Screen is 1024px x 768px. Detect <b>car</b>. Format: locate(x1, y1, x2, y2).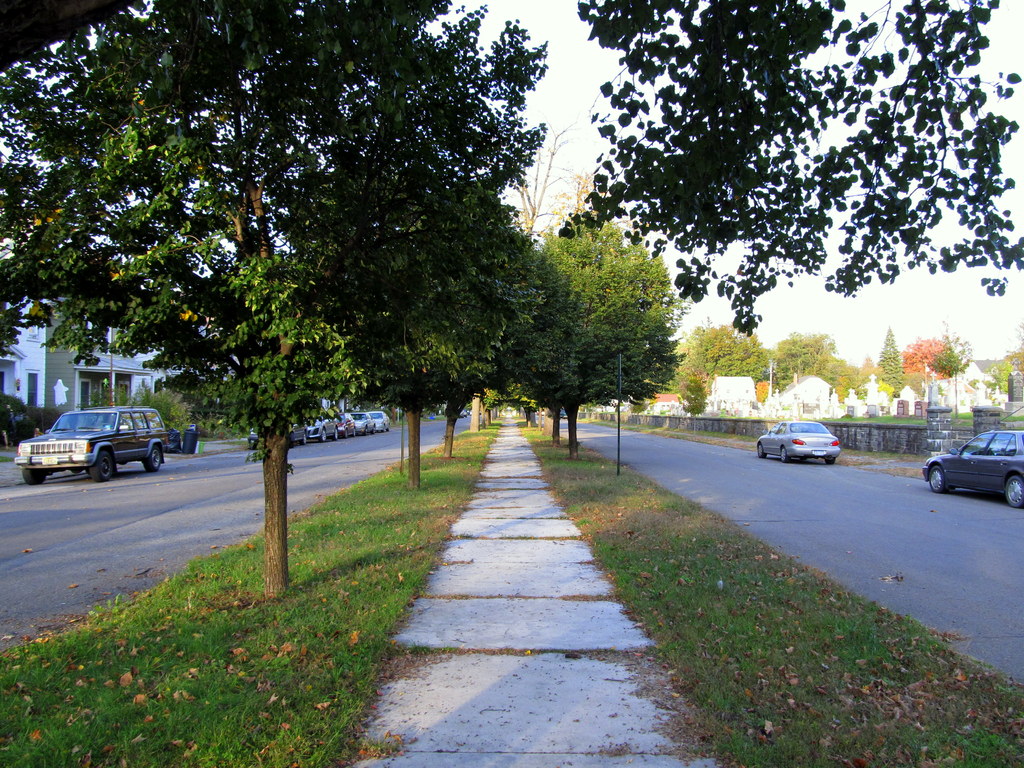
locate(12, 404, 168, 483).
